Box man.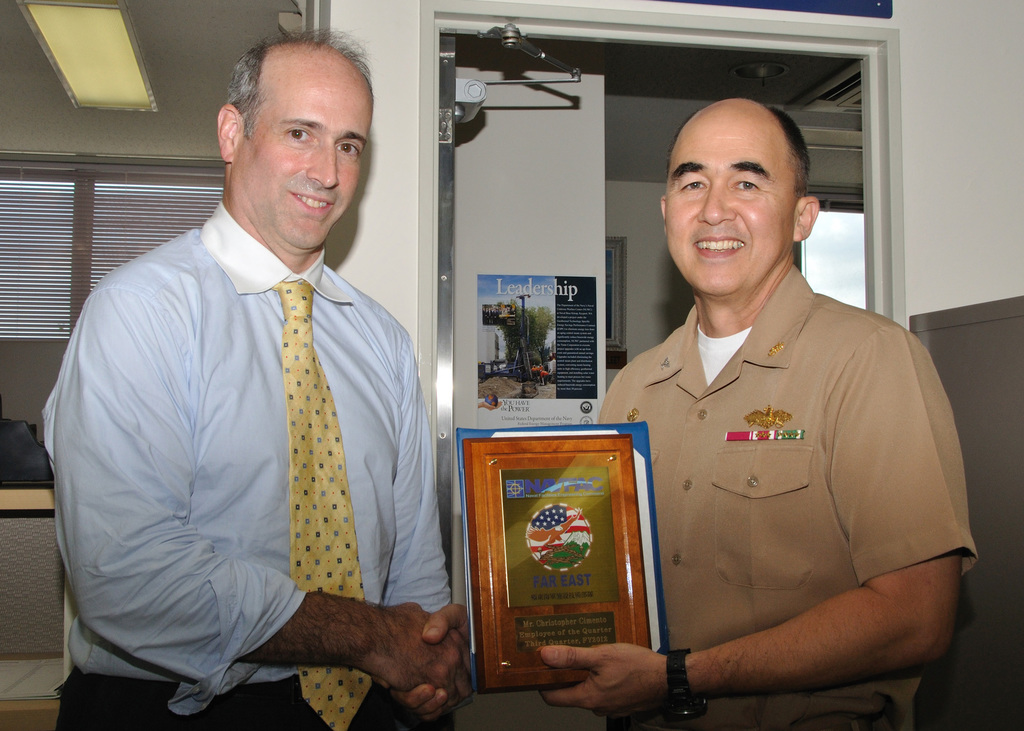
Rect(381, 98, 980, 730).
